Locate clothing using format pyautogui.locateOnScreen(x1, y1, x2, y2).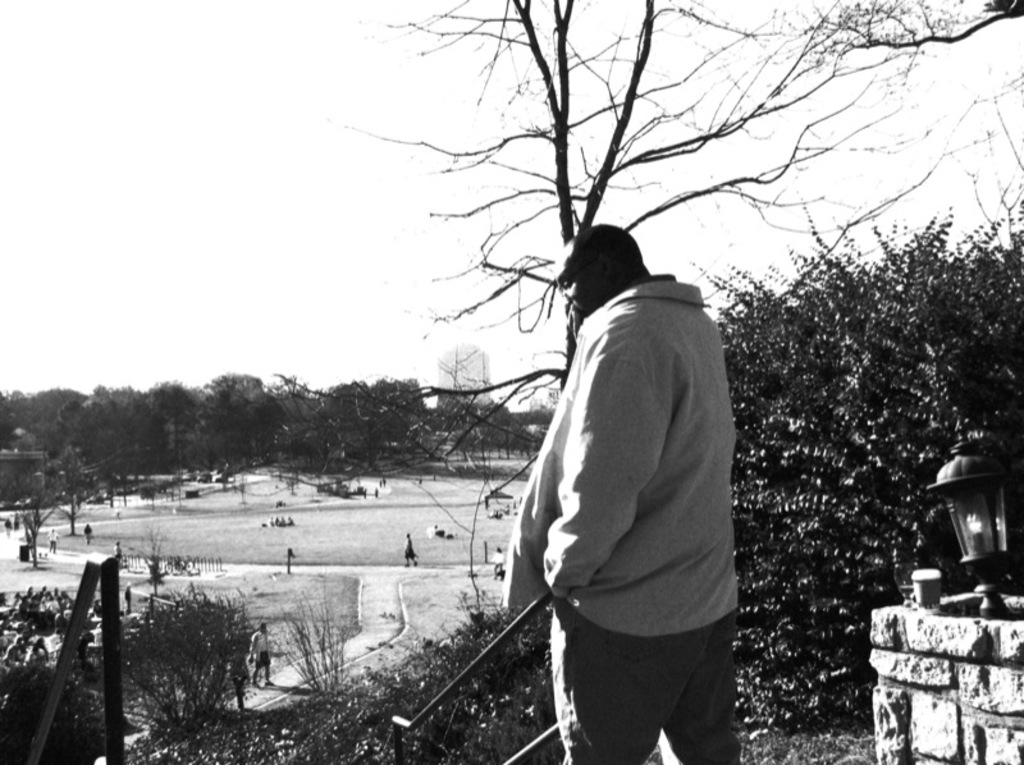
pyautogui.locateOnScreen(247, 627, 274, 675).
